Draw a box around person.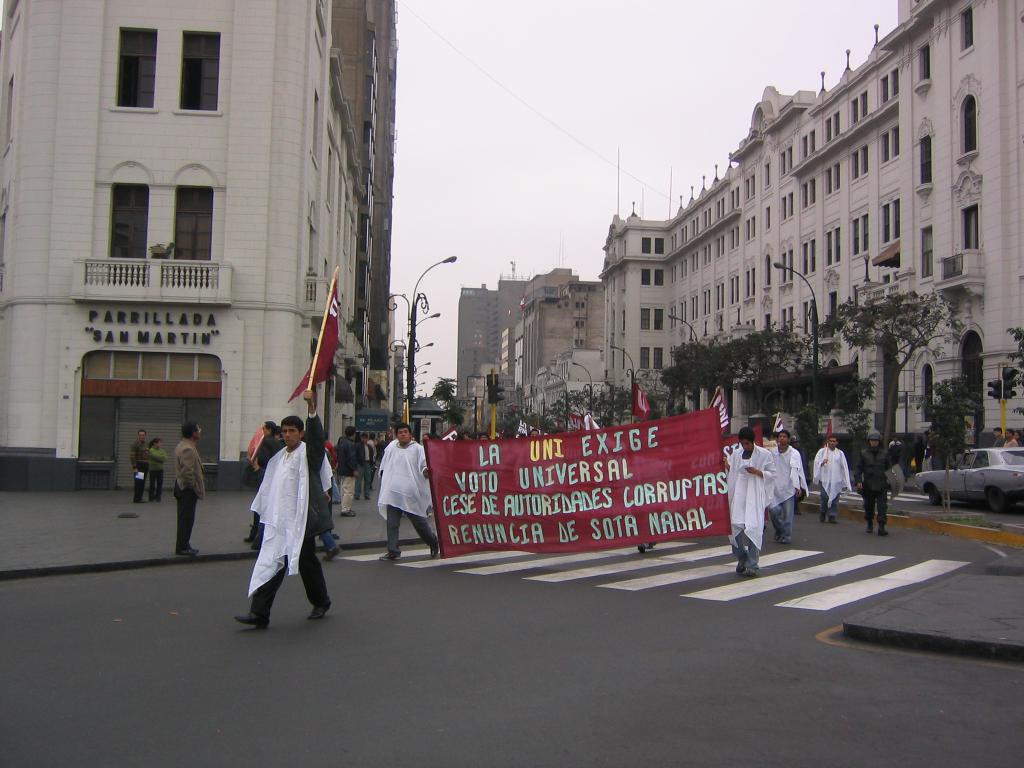
{"x1": 993, "y1": 428, "x2": 1008, "y2": 444}.
